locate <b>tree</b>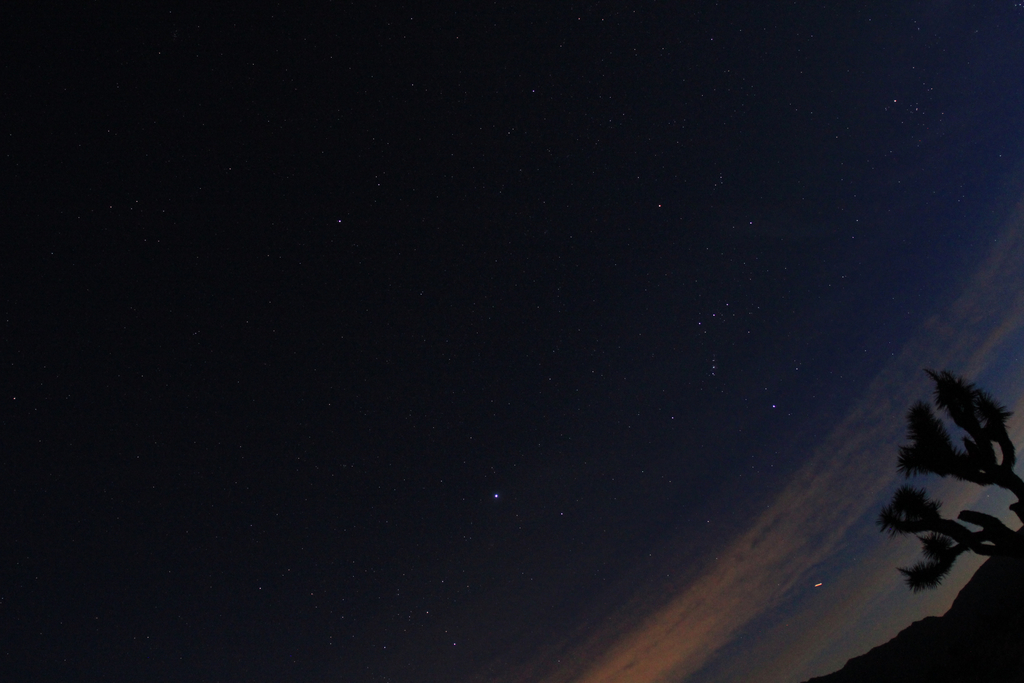
x1=872 y1=331 x2=1016 y2=640
